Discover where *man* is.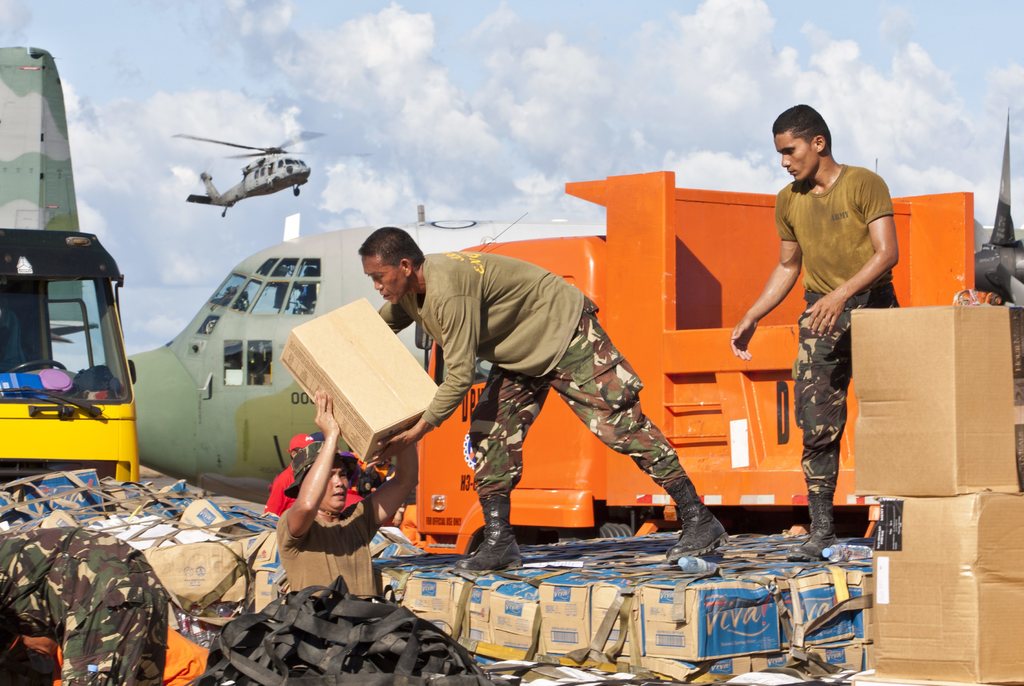
Discovered at l=260, t=427, r=366, b=515.
